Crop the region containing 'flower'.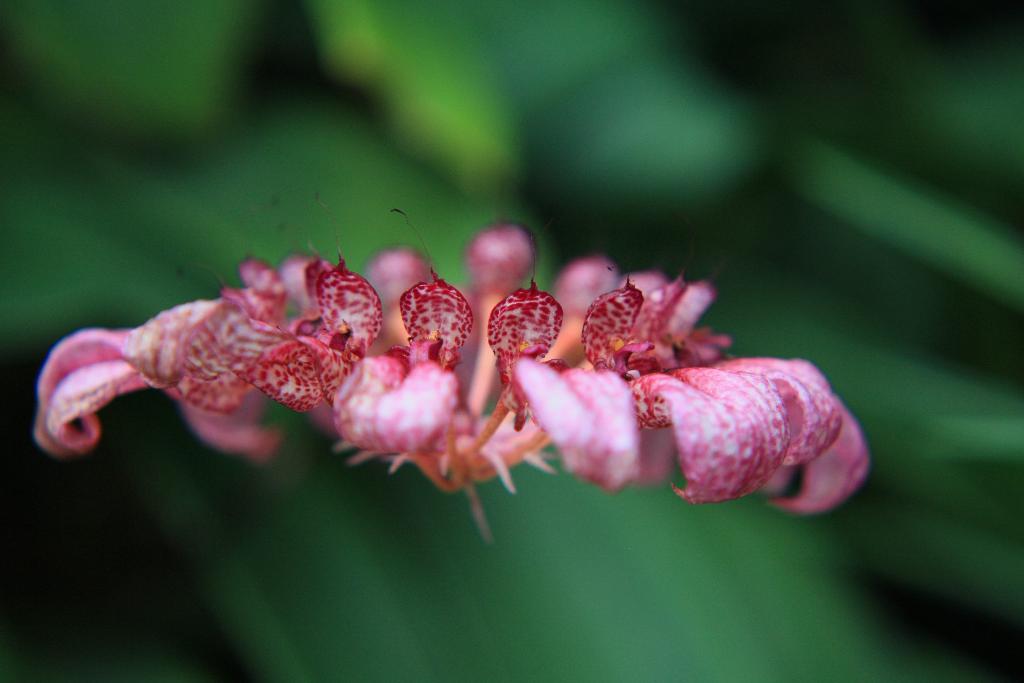
Crop region: detection(61, 179, 865, 572).
